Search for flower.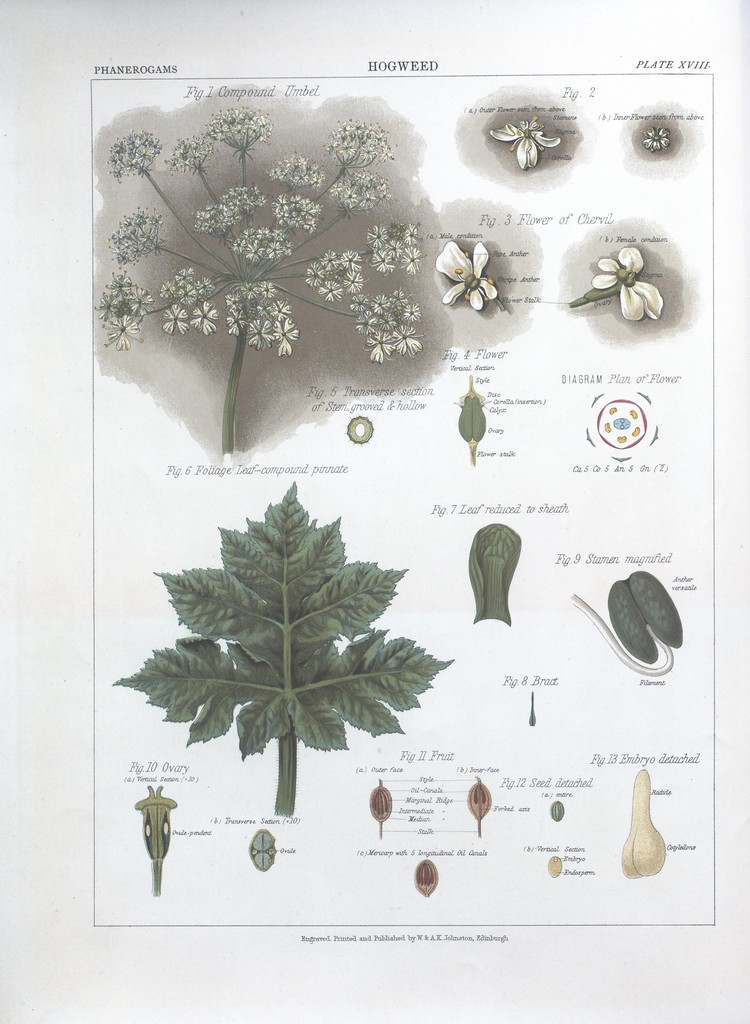
Found at bbox=(448, 226, 538, 315).
